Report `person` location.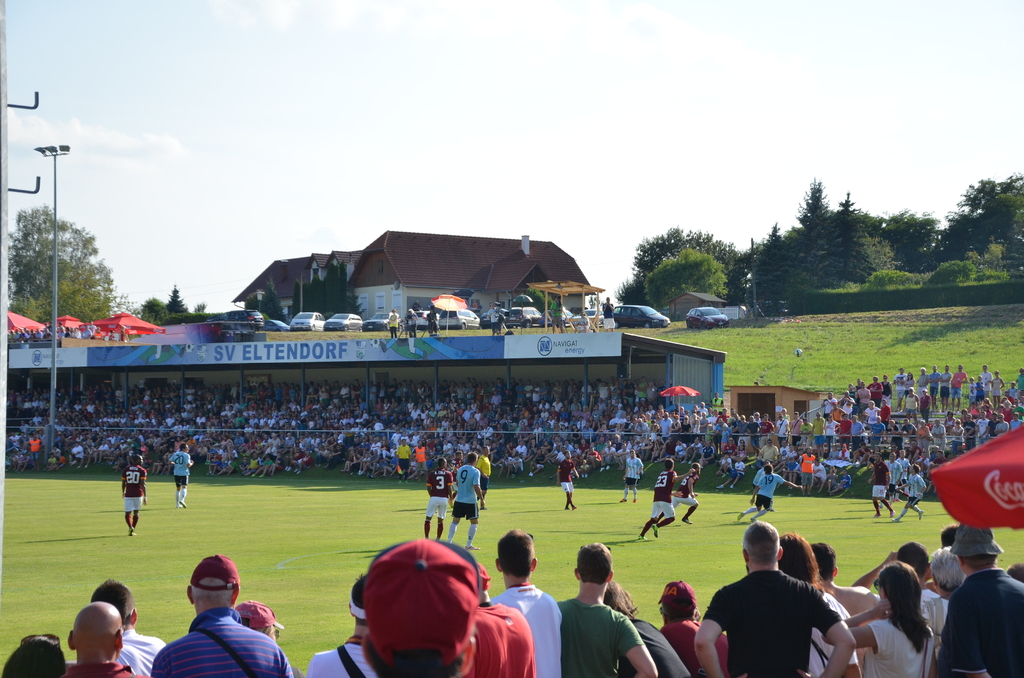
Report: 661,581,730,677.
